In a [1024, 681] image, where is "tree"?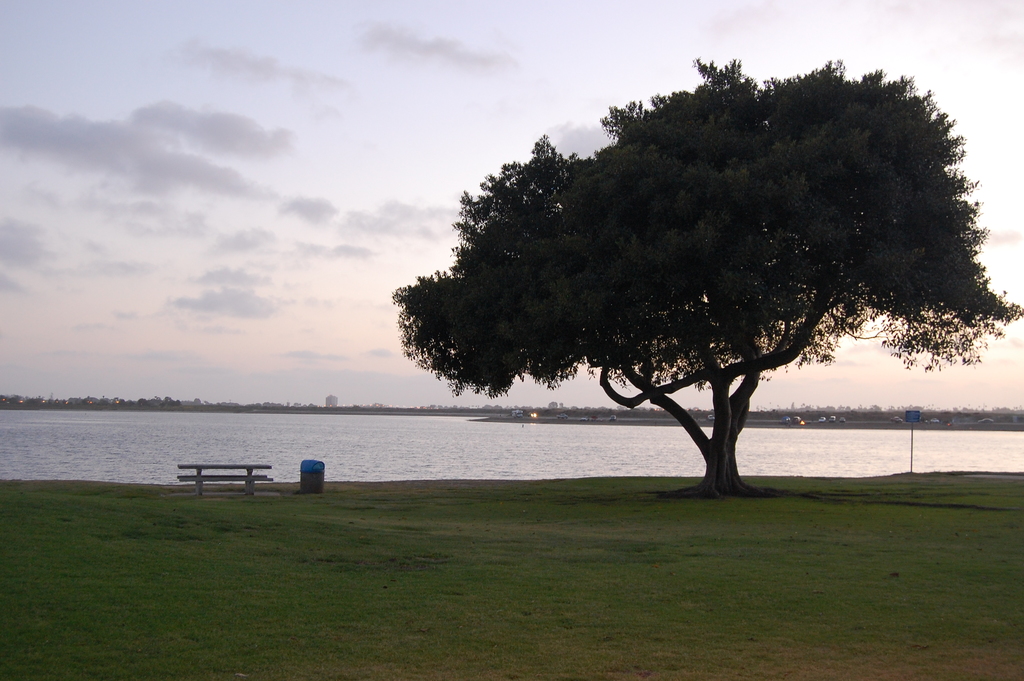
[399,60,984,491].
